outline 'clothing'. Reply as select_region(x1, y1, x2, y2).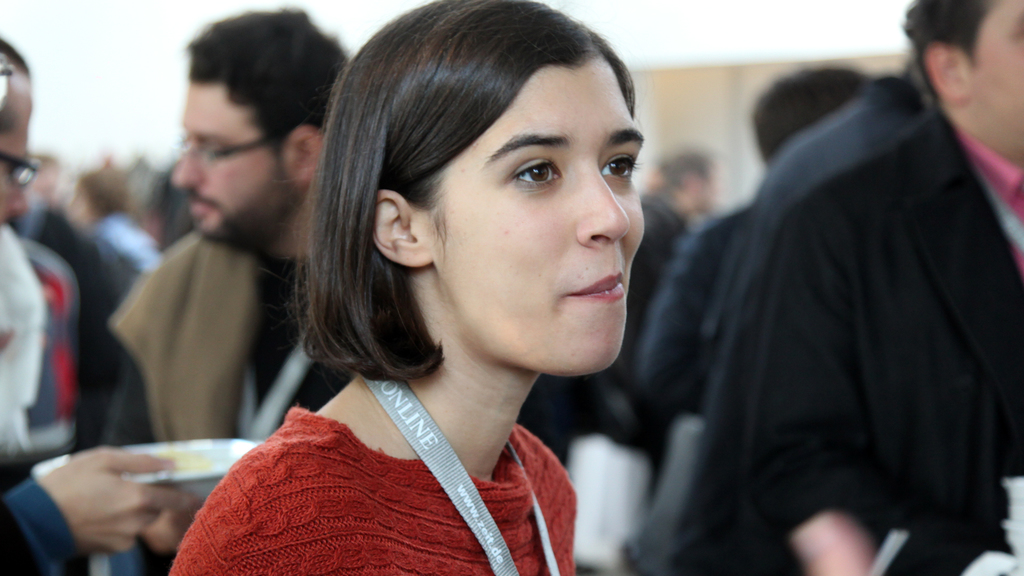
select_region(0, 228, 47, 456).
